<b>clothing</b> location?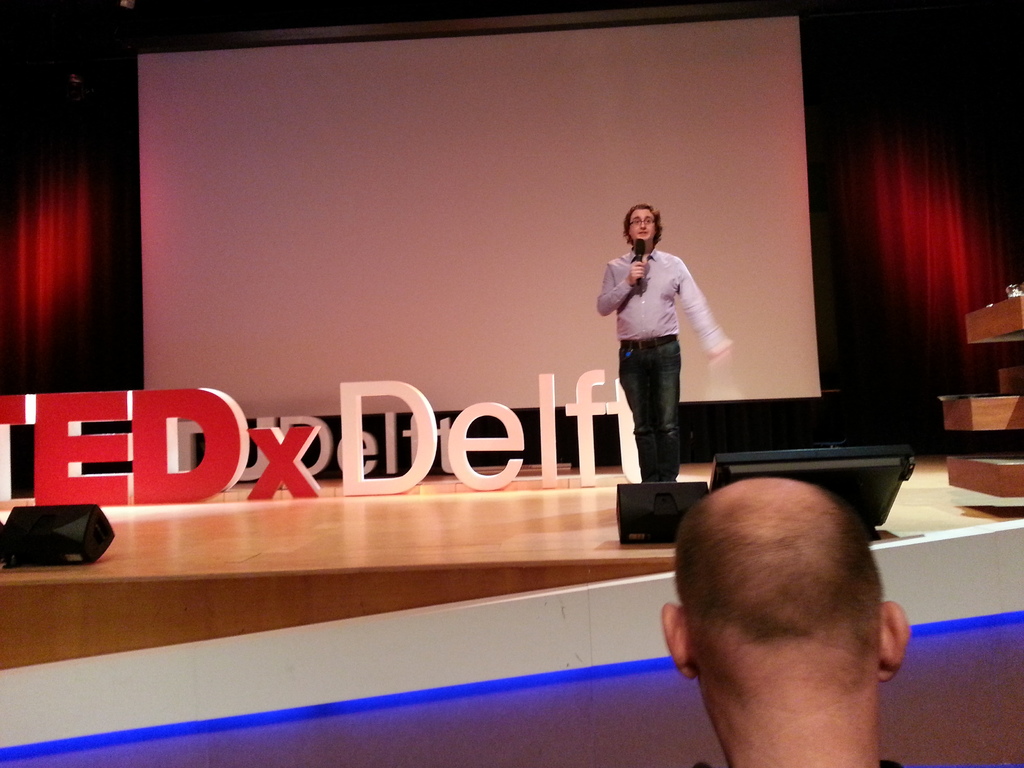
bbox(597, 248, 733, 482)
